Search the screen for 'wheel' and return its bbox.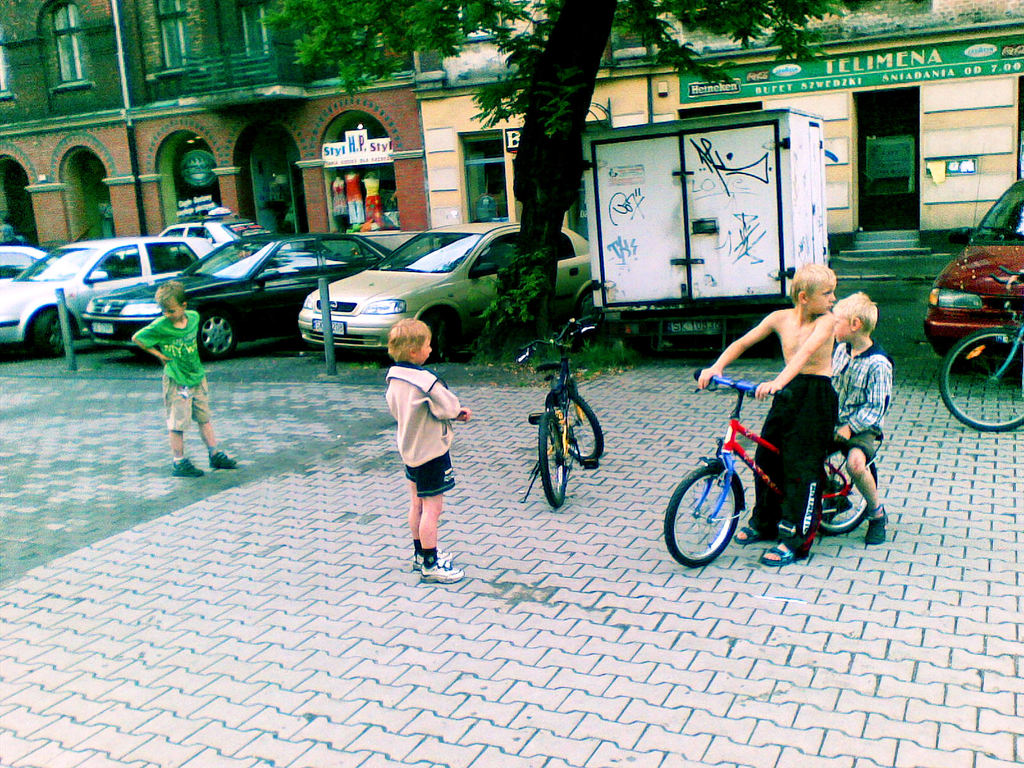
Found: x1=427, y1=314, x2=452, y2=364.
